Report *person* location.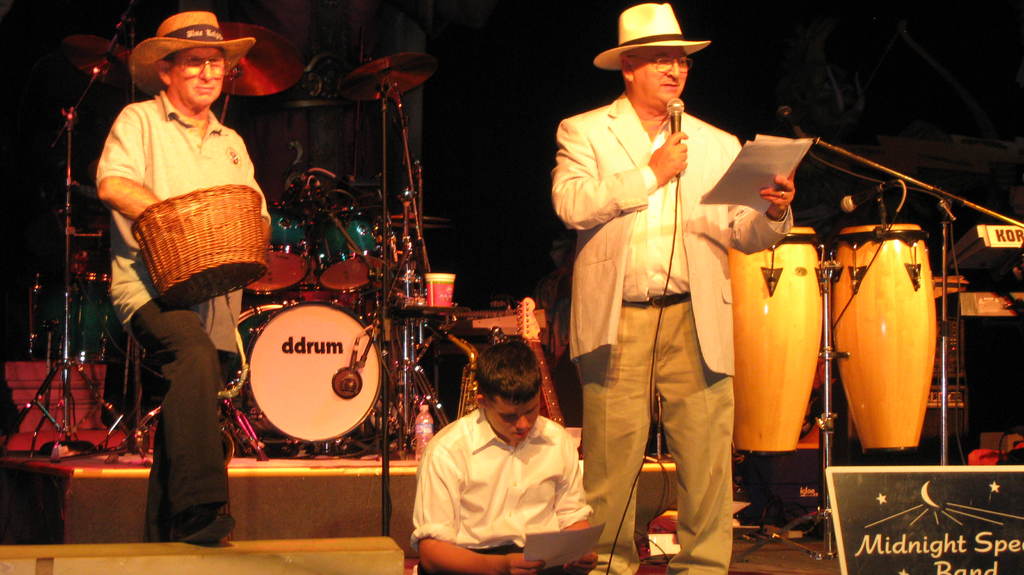
Report: x1=547, y1=0, x2=799, y2=574.
